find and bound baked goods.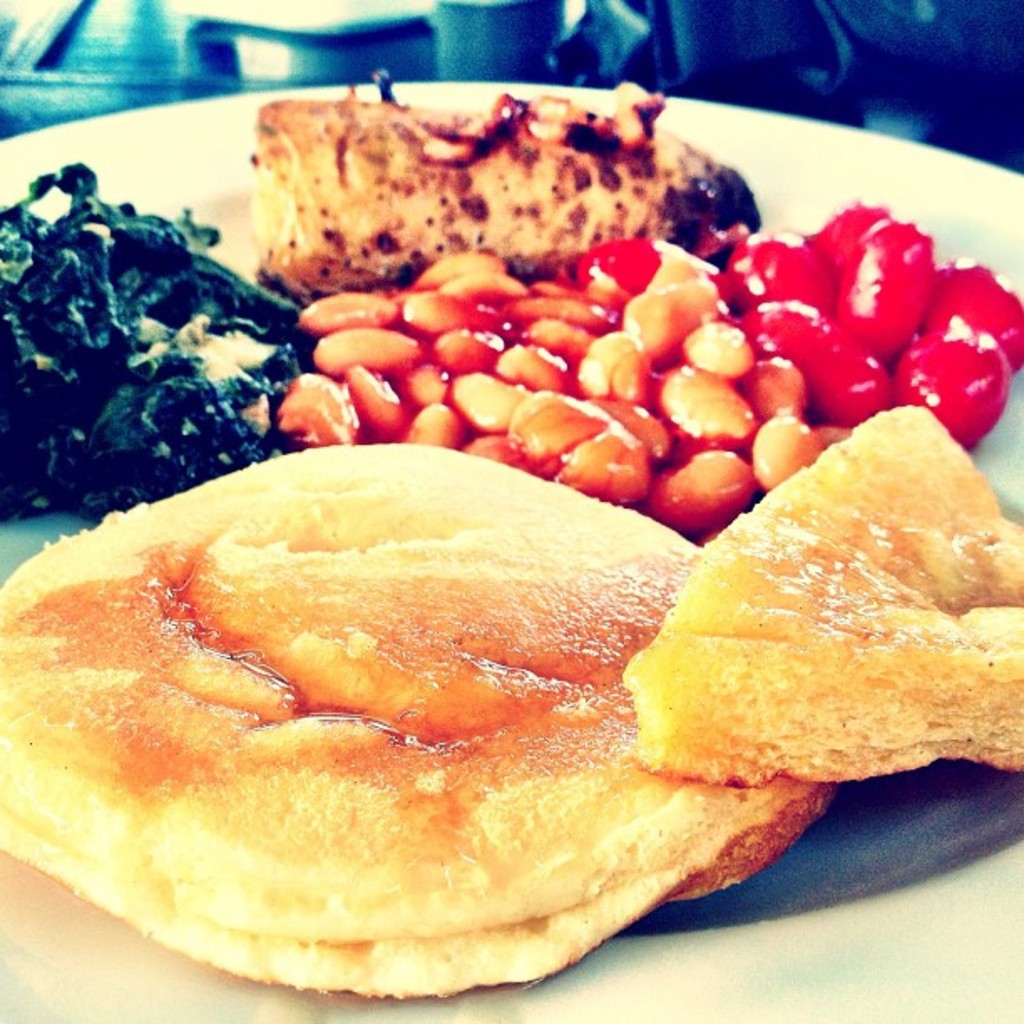
Bound: bbox=[249, 87, 760, 305].
